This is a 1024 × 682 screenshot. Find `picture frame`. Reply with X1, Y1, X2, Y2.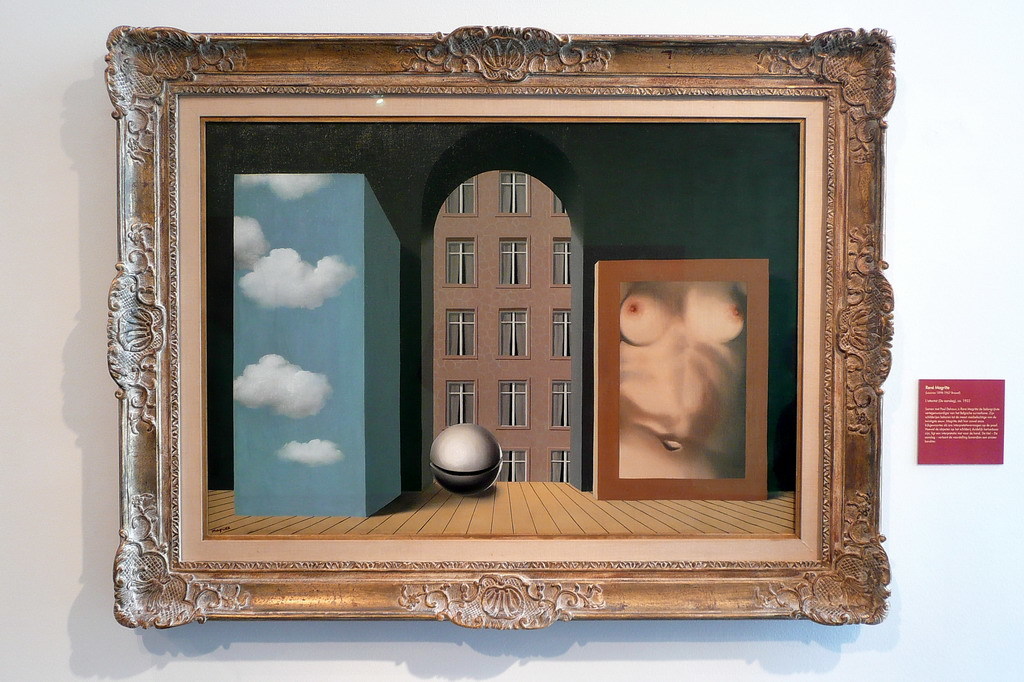
106, 24, 896, 632.
